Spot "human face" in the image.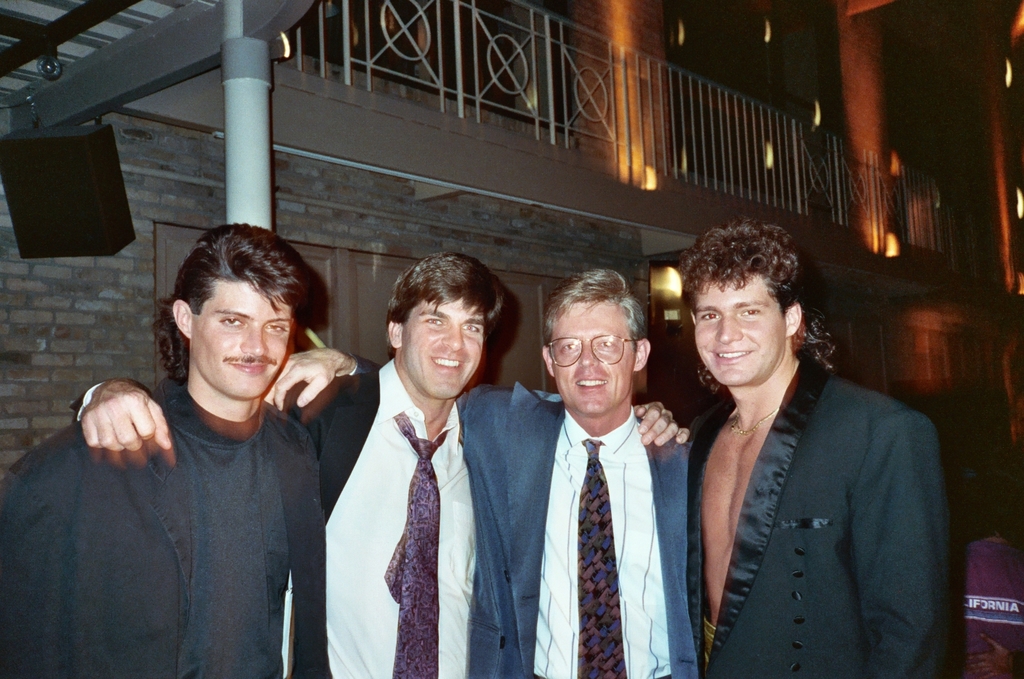
"human face" found at bbox(554, 303, 637, 409).
